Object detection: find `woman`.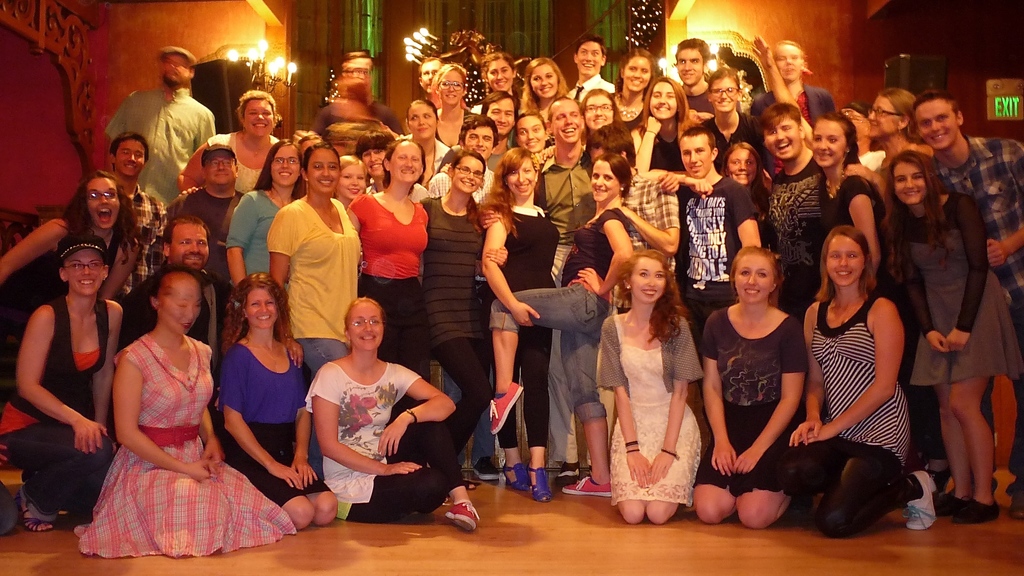
(866,87,932,172).
